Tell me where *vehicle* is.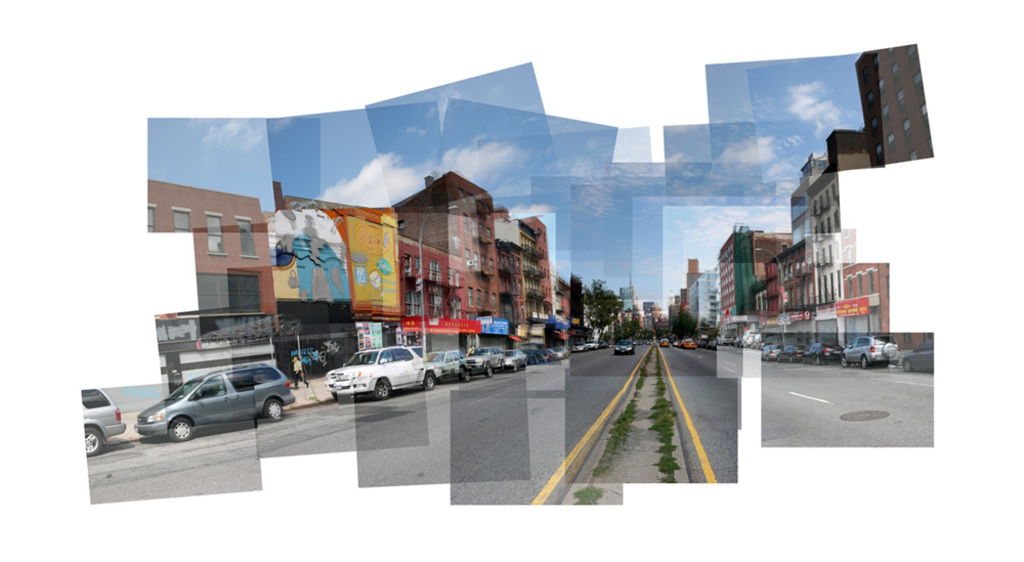
*vehicle* is at region(81, 388, 129, 457).
